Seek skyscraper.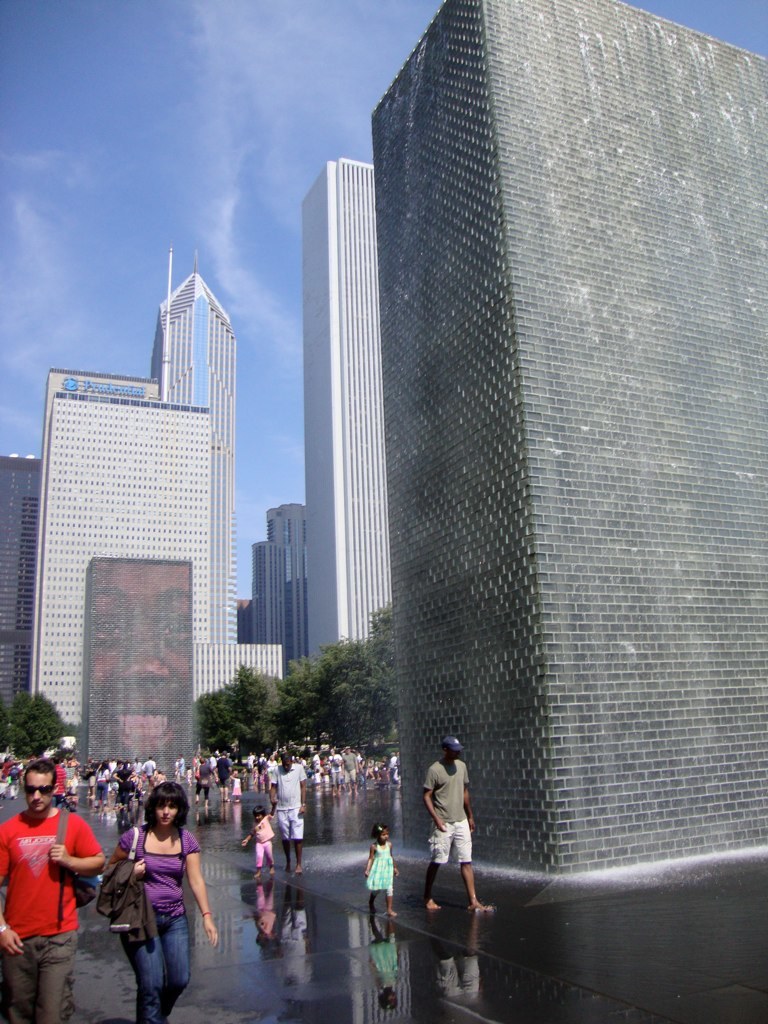
bbox=(310, 157, 393, 675).
